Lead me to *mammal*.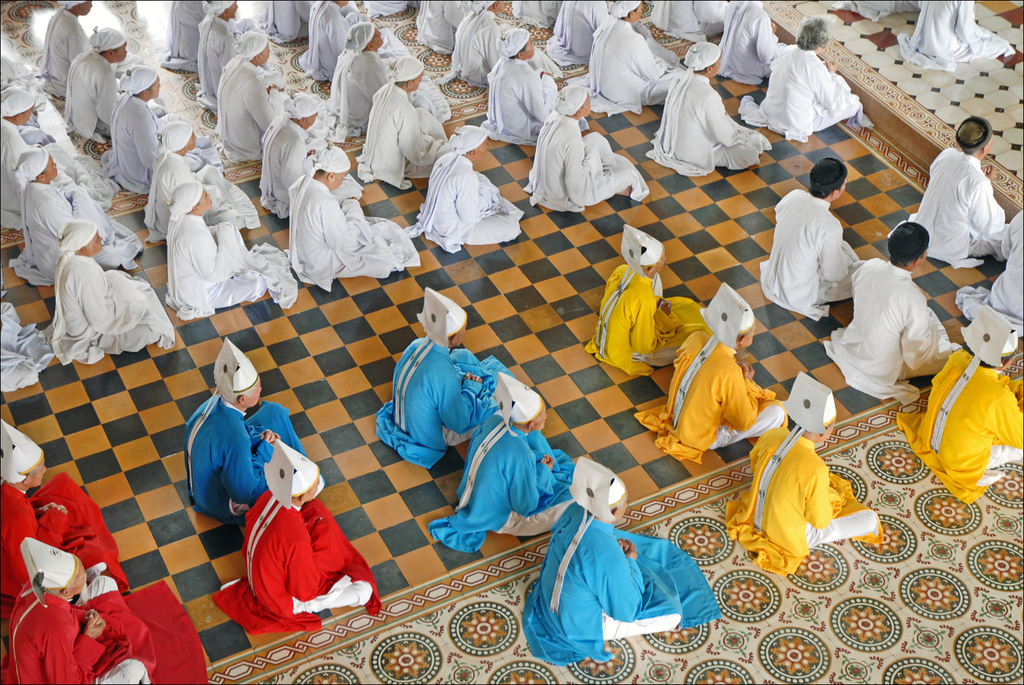
Lead to (x1=161, y1=0, x2=208, y2=70).
